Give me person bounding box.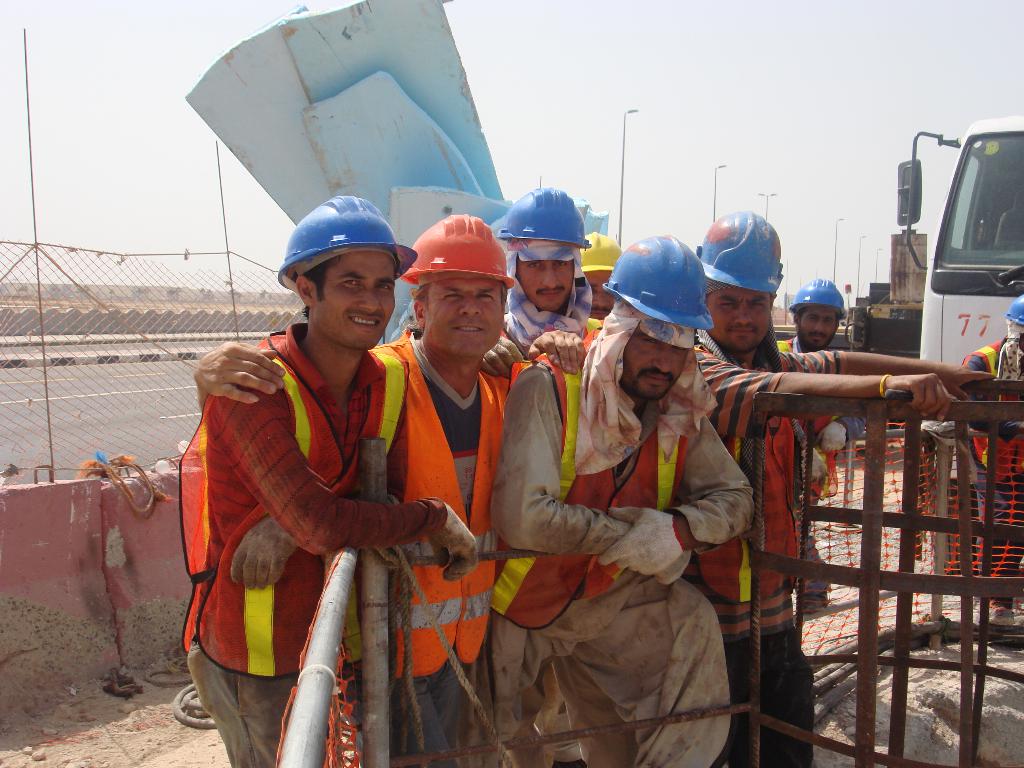
954/296/1022/616.
